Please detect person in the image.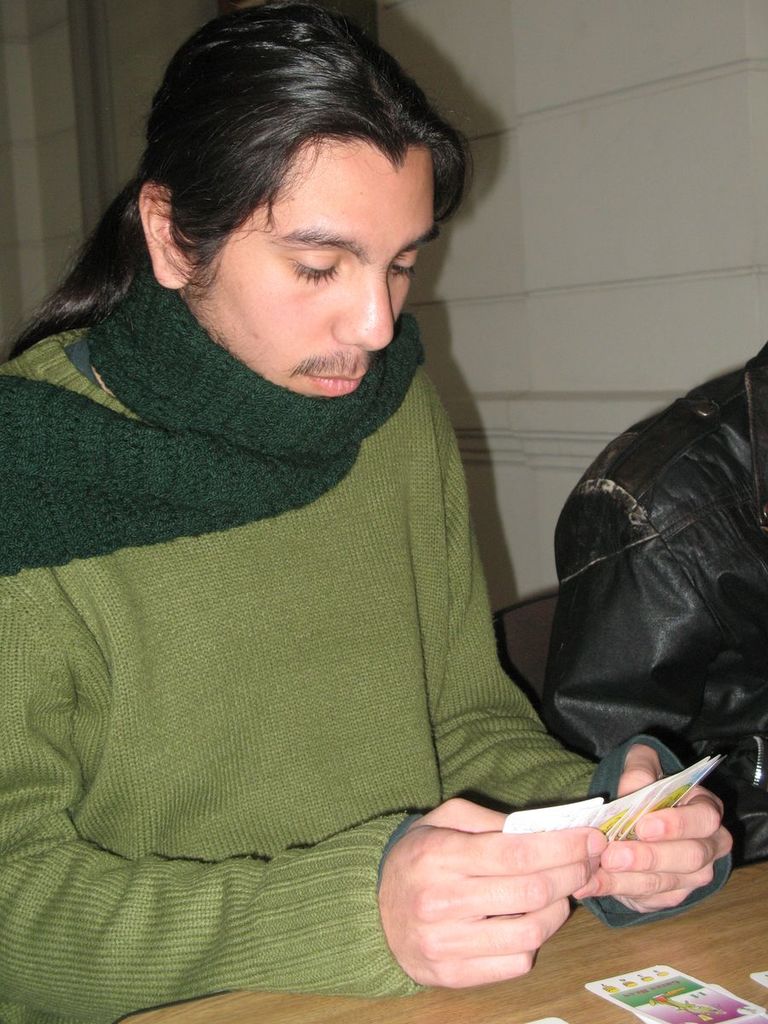
crop(0, 3, 736, 1023).
